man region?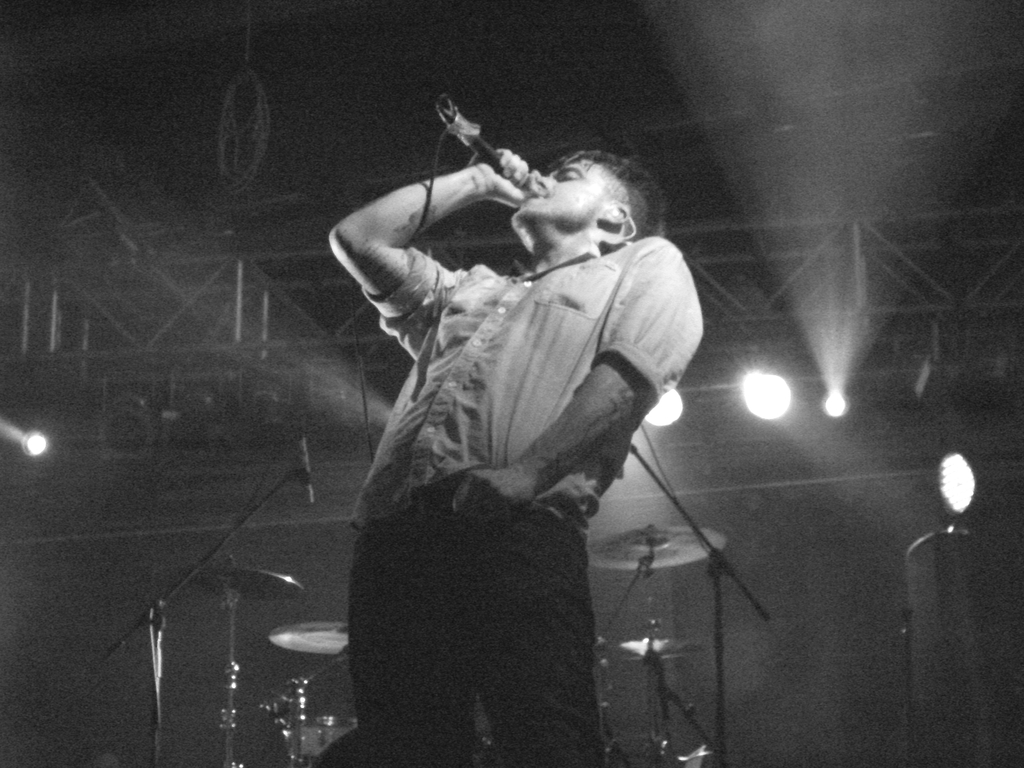
[left=313, top=96, right=701, bottom=700]
